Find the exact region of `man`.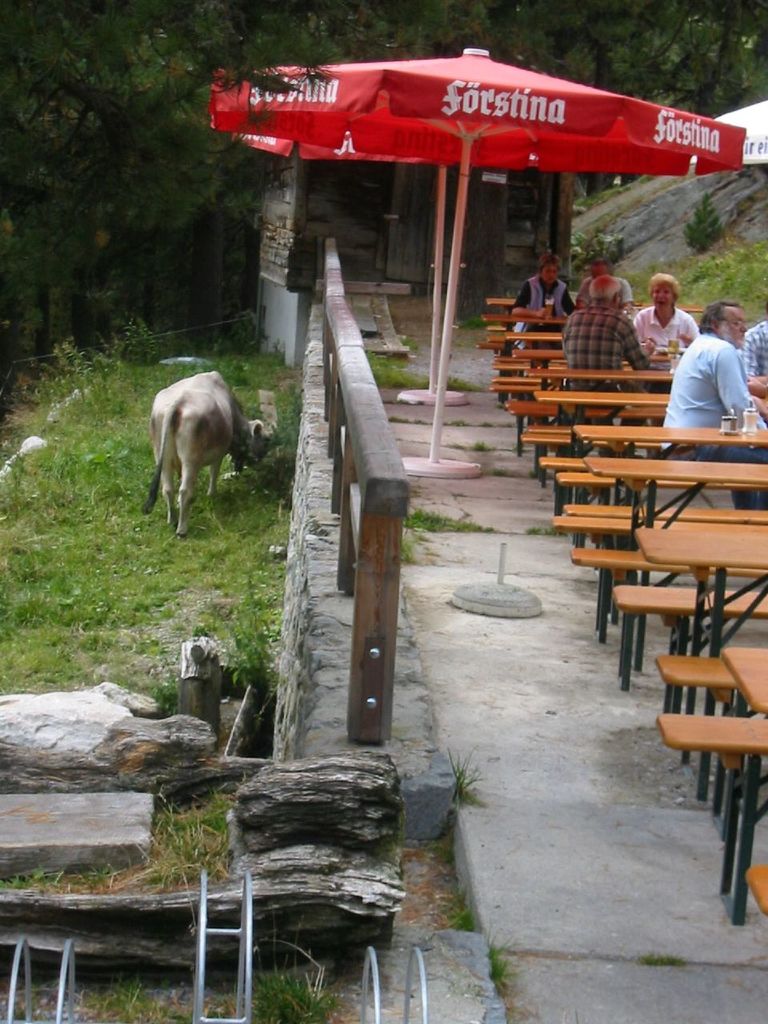
Exact region: crop(737, 306, 767, 415).
